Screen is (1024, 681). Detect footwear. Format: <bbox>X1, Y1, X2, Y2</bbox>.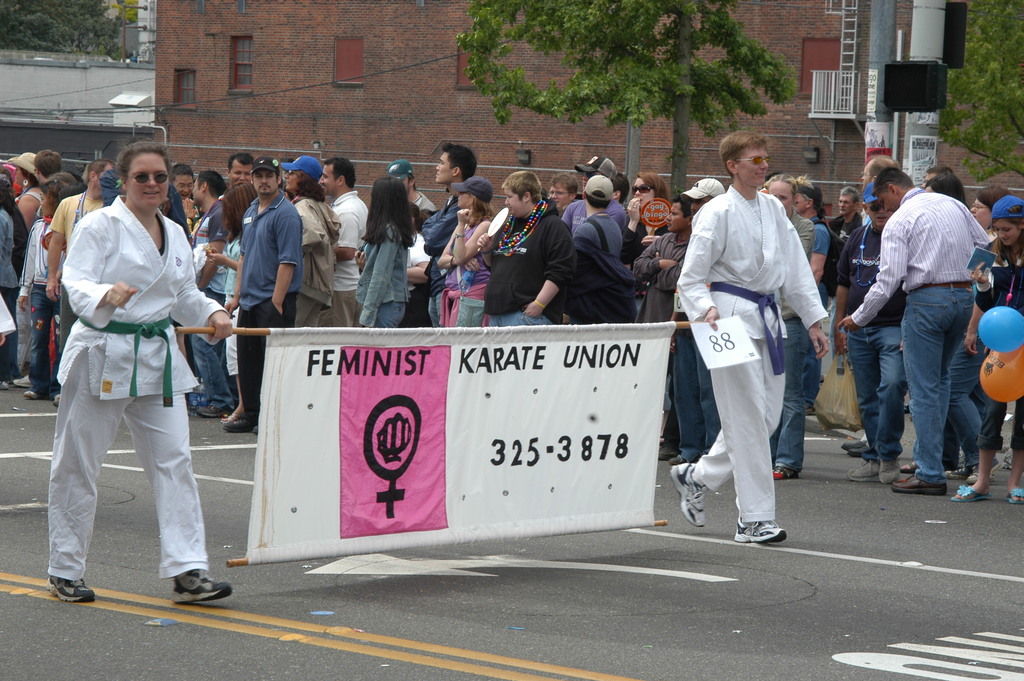
<bbox>1005, 488, 1023, 506</bbox>.
